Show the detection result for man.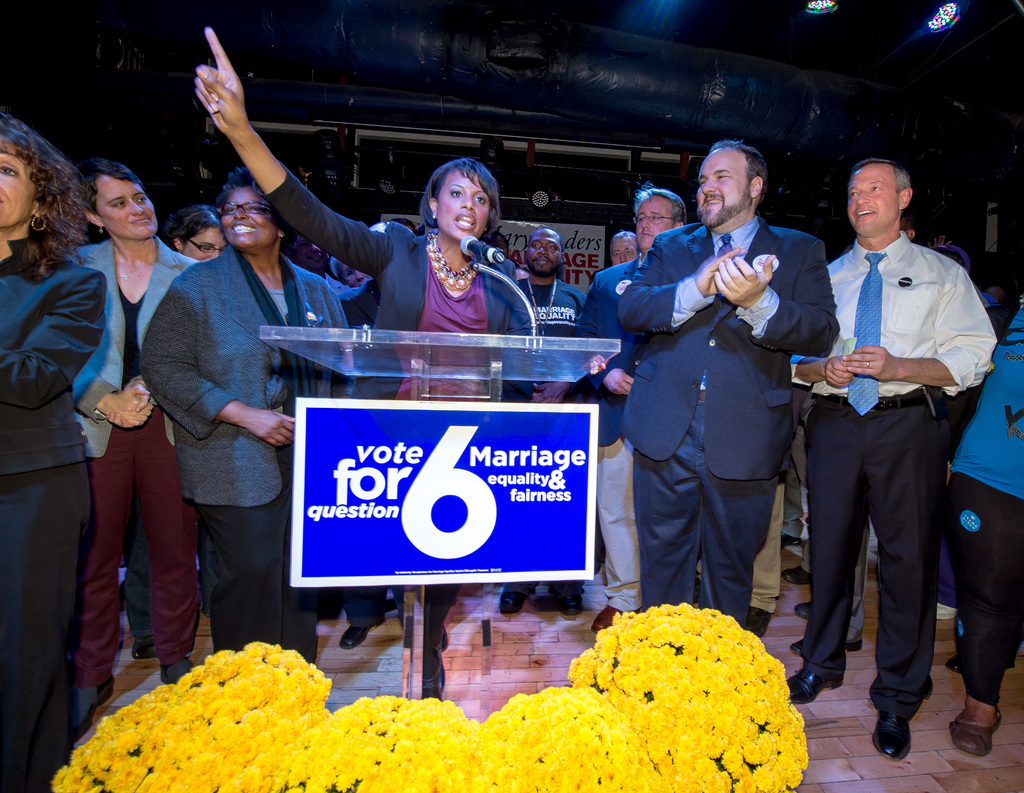
x1=484, y1=221, x2=595, y2=608.
